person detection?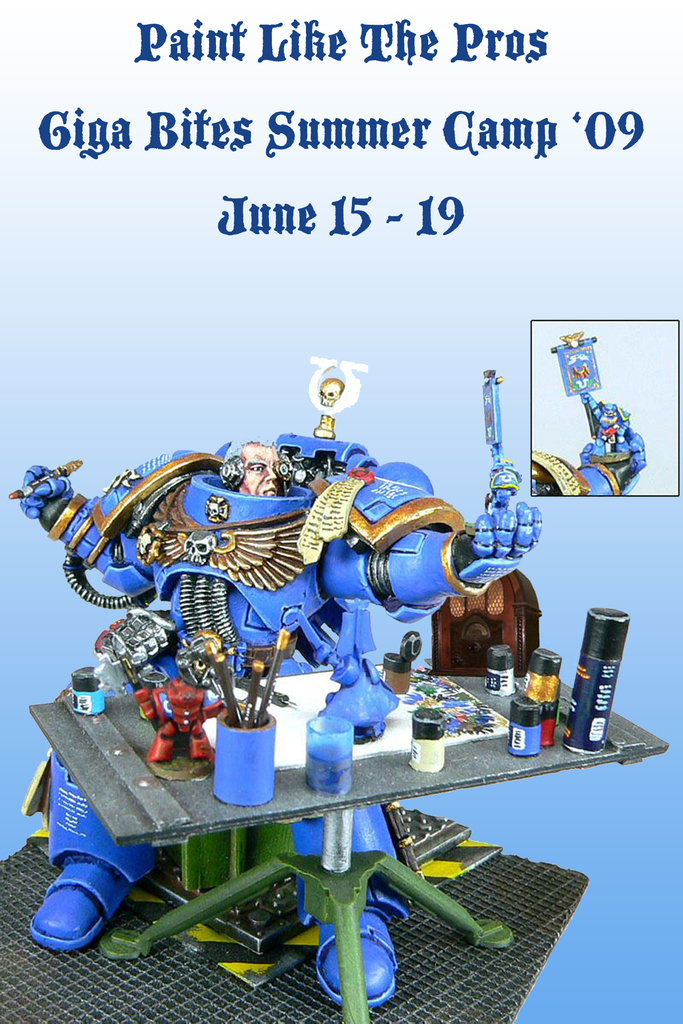
<bbox>31, 431, 547, 1004</bbox>
